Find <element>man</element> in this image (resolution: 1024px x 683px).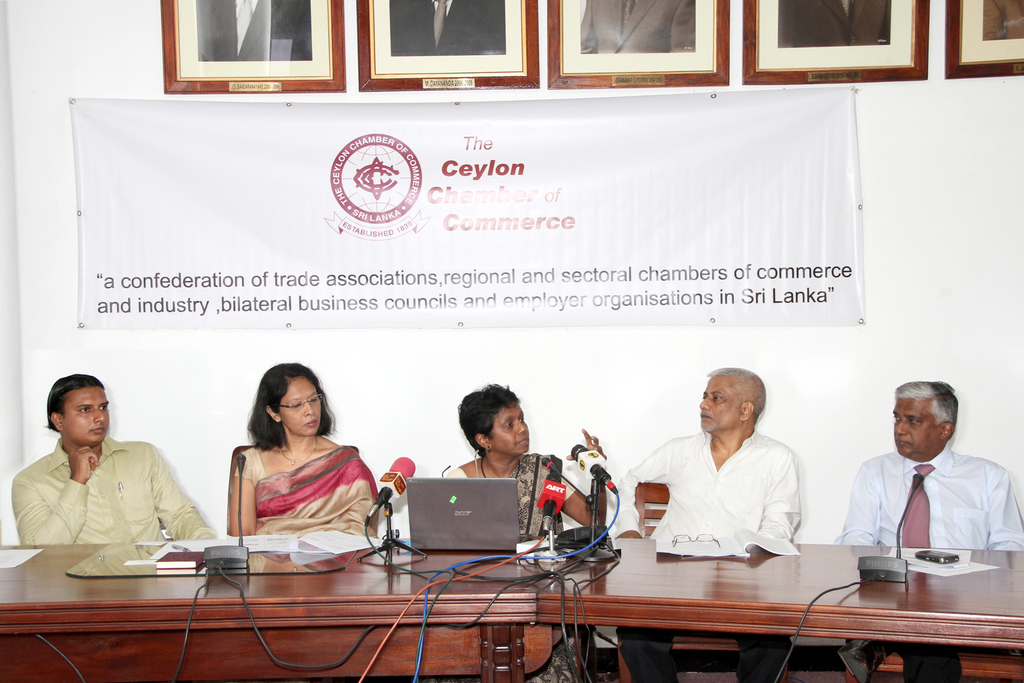
region(612, 366, 806, 682).
